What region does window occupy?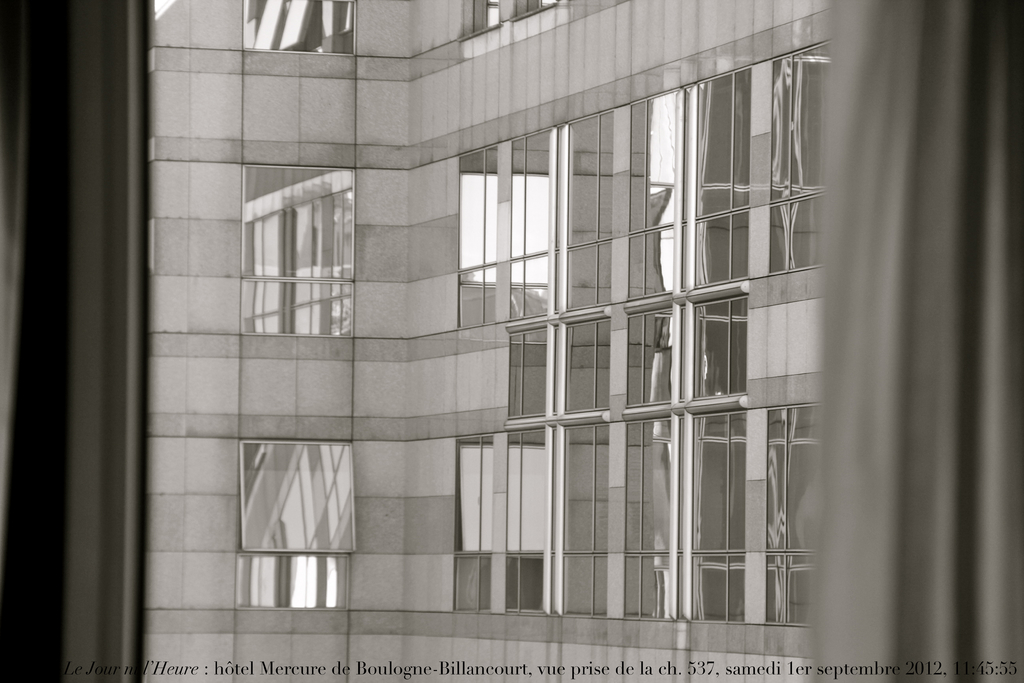
Rect(242, 0, 356, 53).
